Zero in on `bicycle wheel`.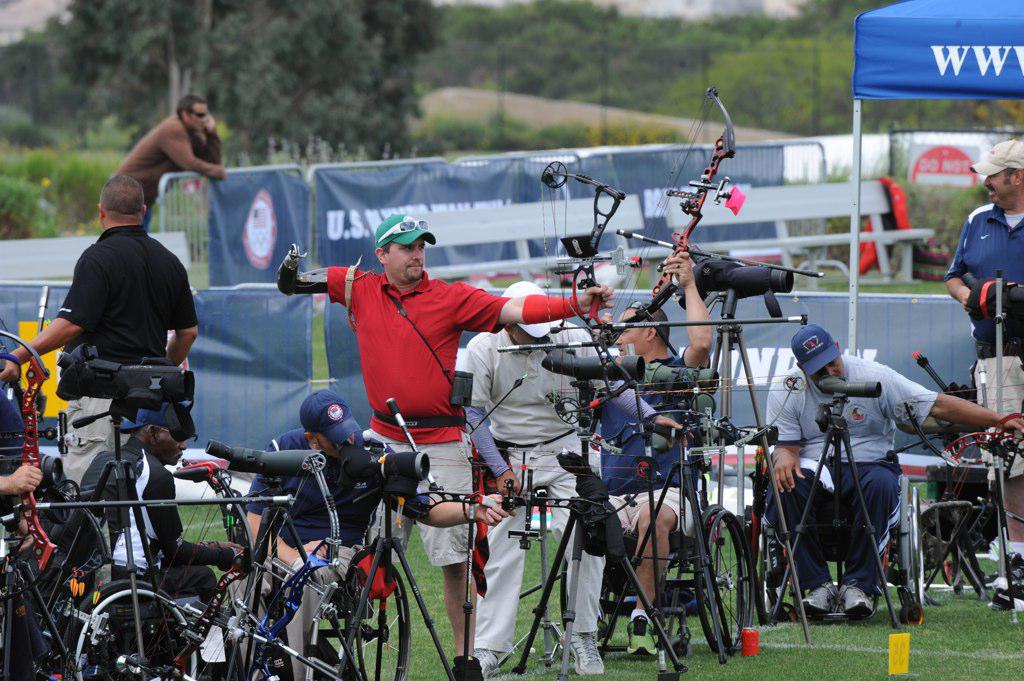
Zeroed in: 62 577 200 680.
